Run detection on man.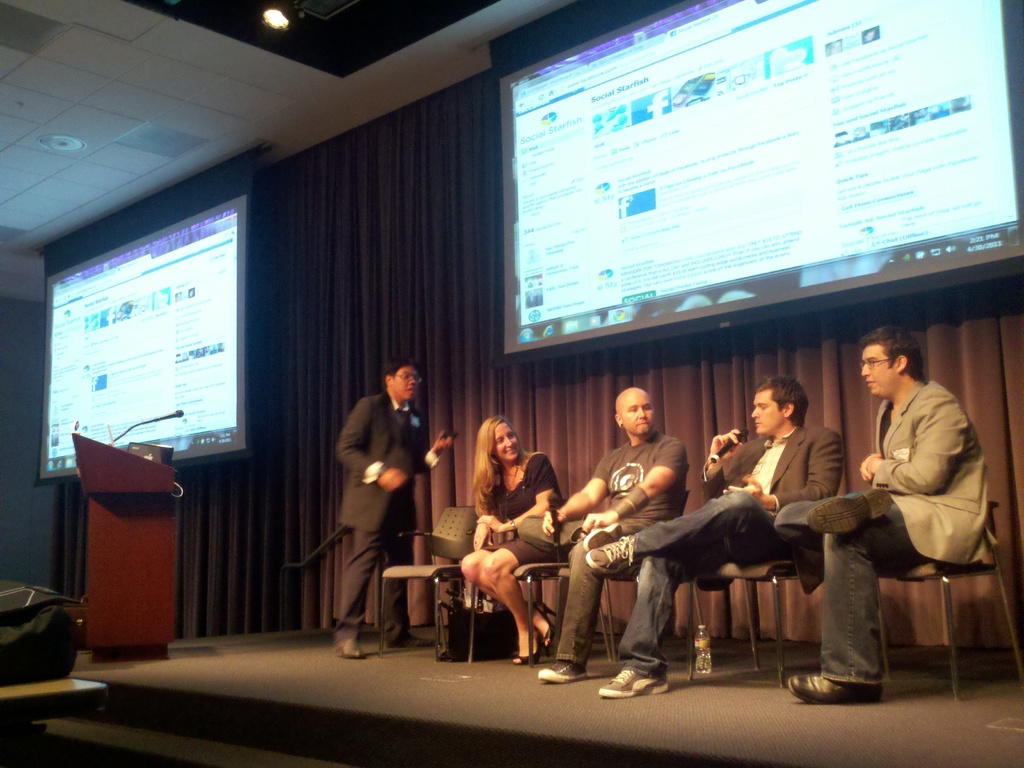
Result: crop(587, 371, 846, 698).
